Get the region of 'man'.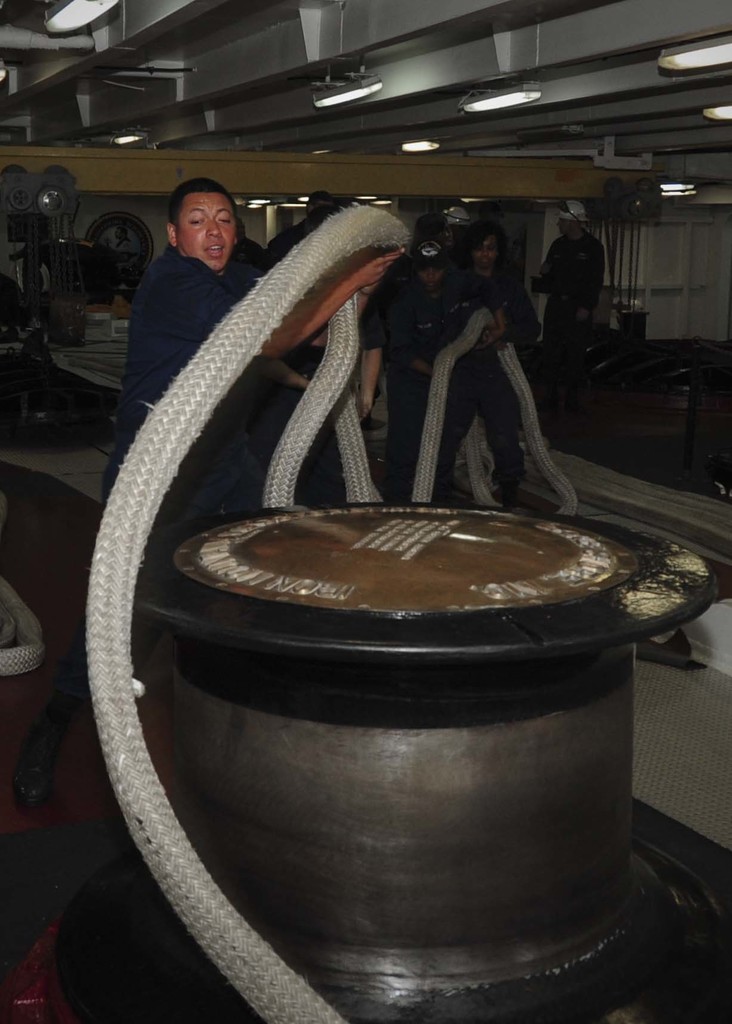
box=[363, 234, 475, 494].
